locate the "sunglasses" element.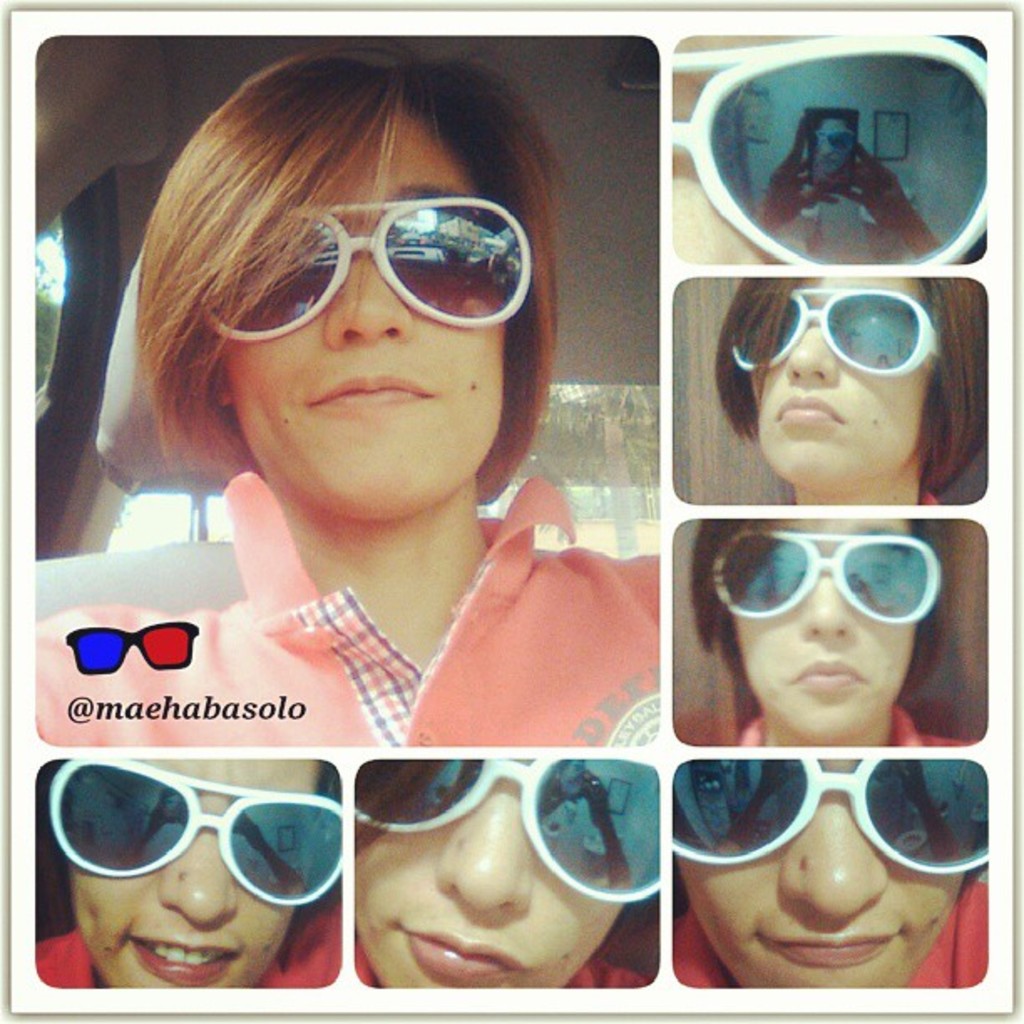
Element bbox: select_region(719, 289, 944, 370).
